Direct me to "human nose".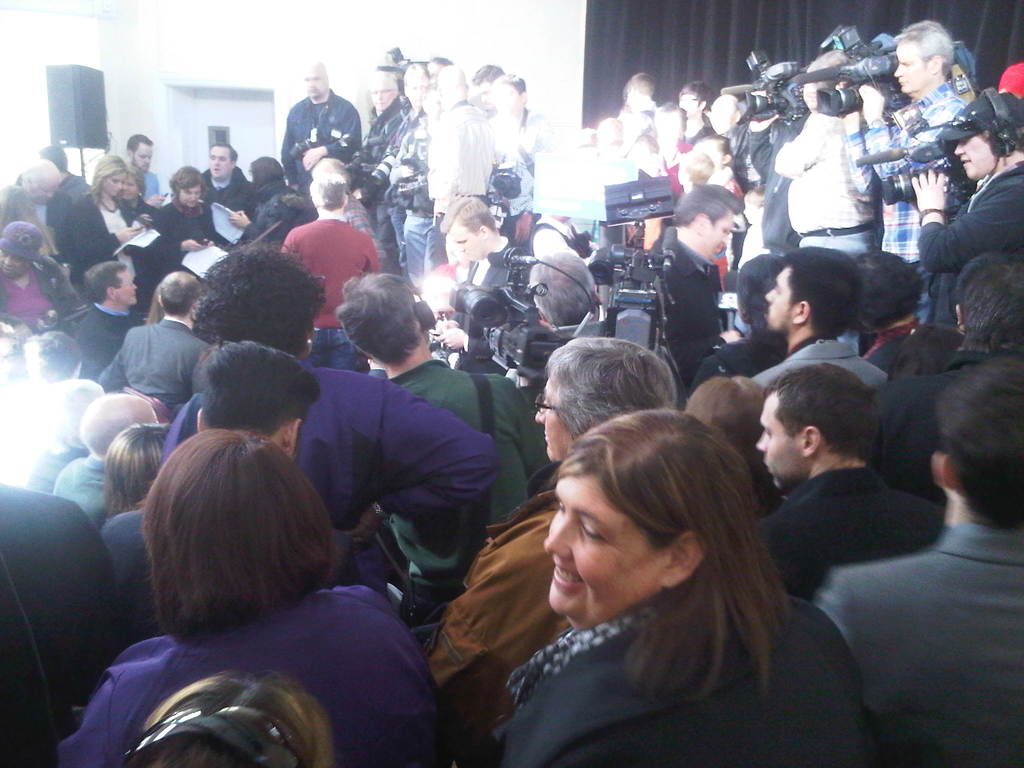
Direction: [left=545, top=515, right=575, bottom=555].
